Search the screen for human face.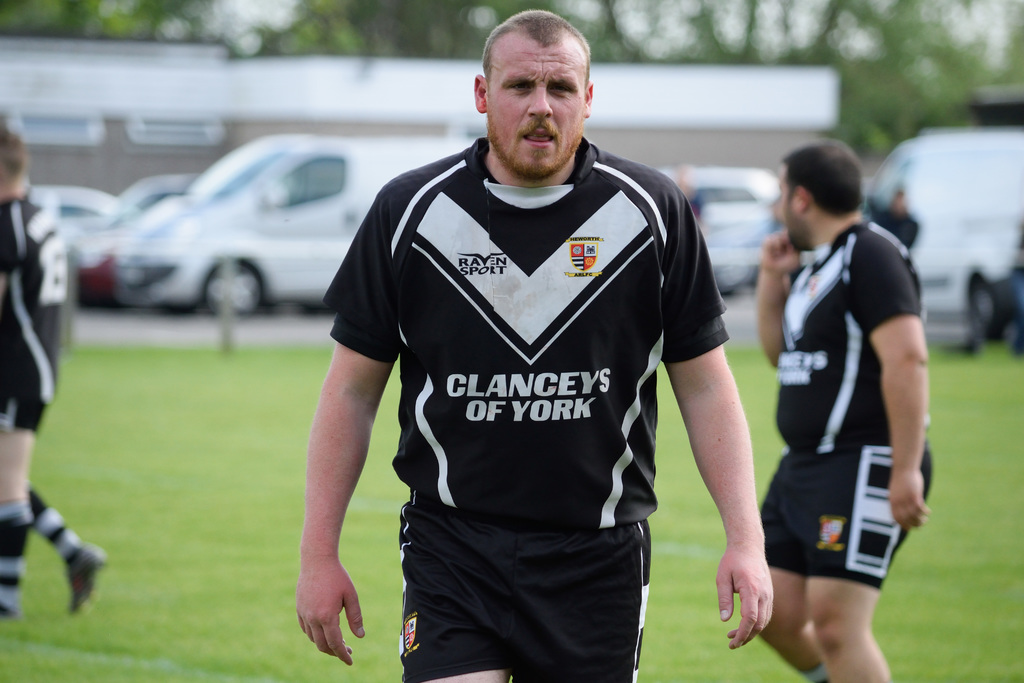
Found at box(771, 174, 798, 252).
